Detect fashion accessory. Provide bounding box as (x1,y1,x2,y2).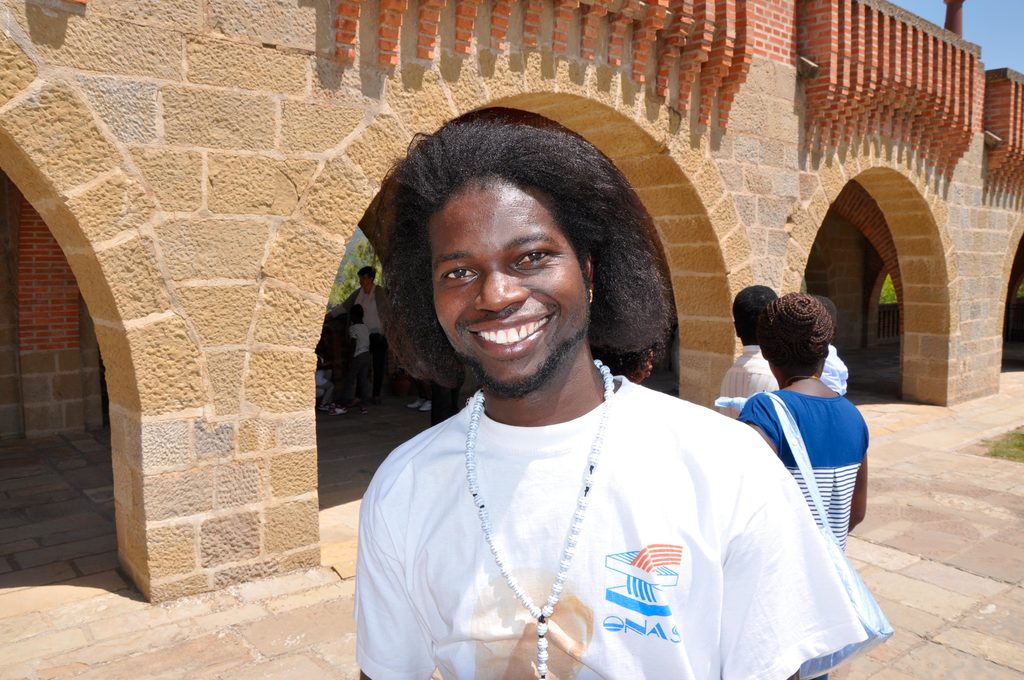
(588,289,594,303).
